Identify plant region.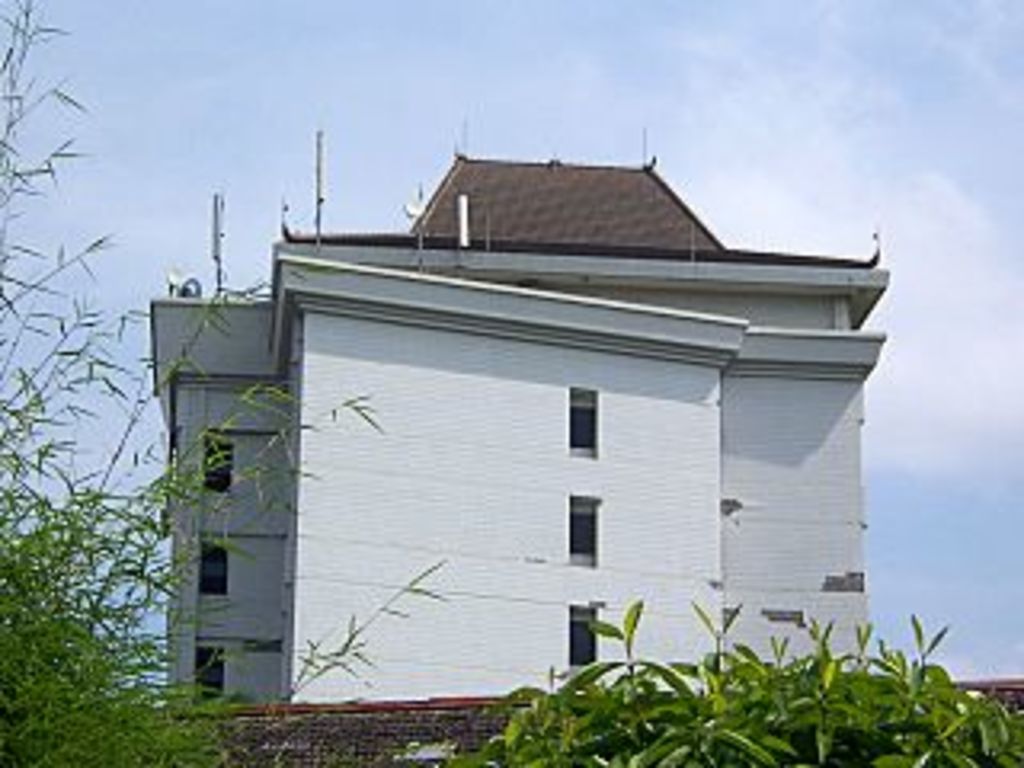
Region: bbox(467, 602, 768, 765).
